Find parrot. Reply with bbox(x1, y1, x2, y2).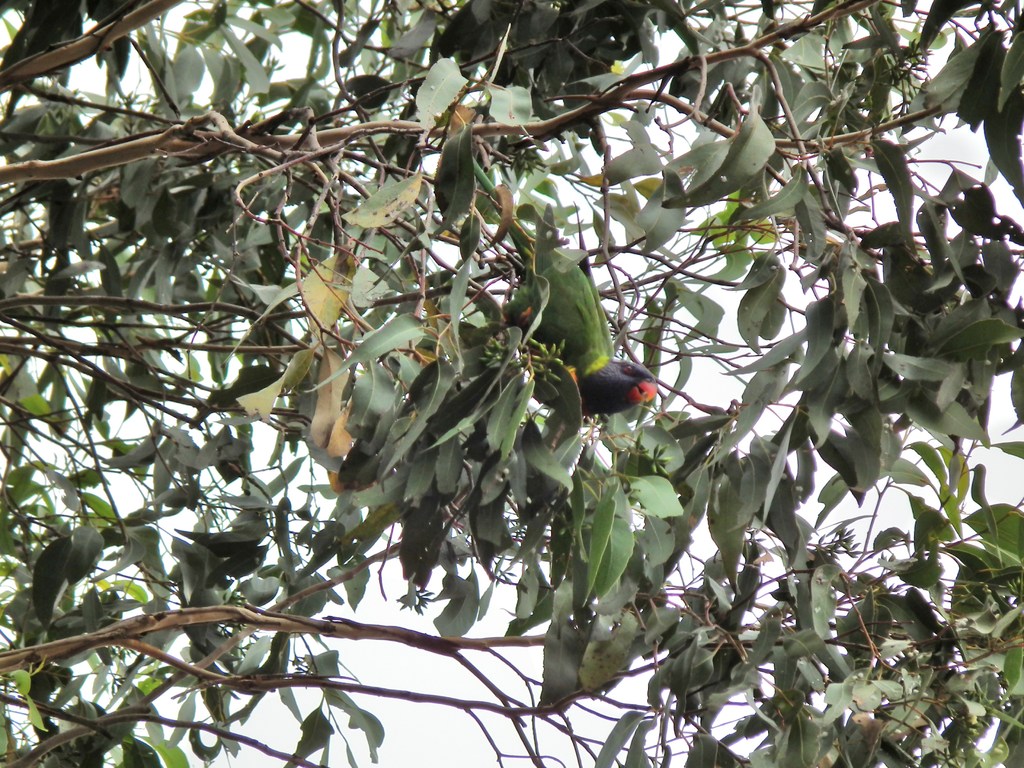
bbox(495, 236, 664, 413).
